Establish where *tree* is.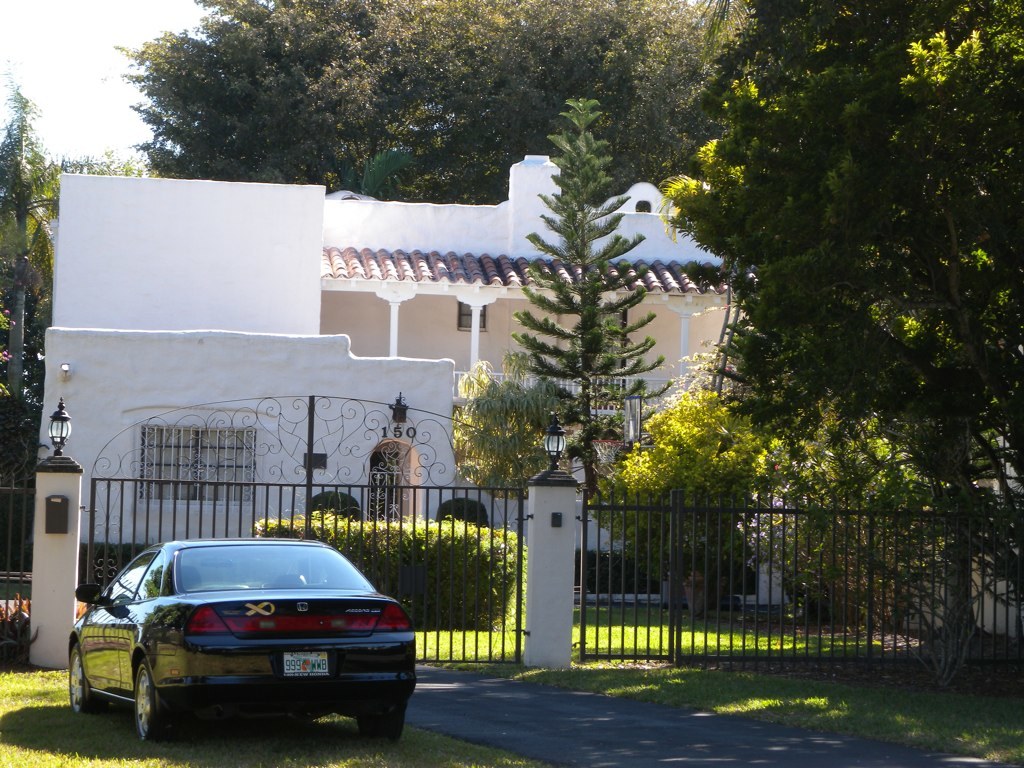
Established at <box>601,389,710,593</box>.
